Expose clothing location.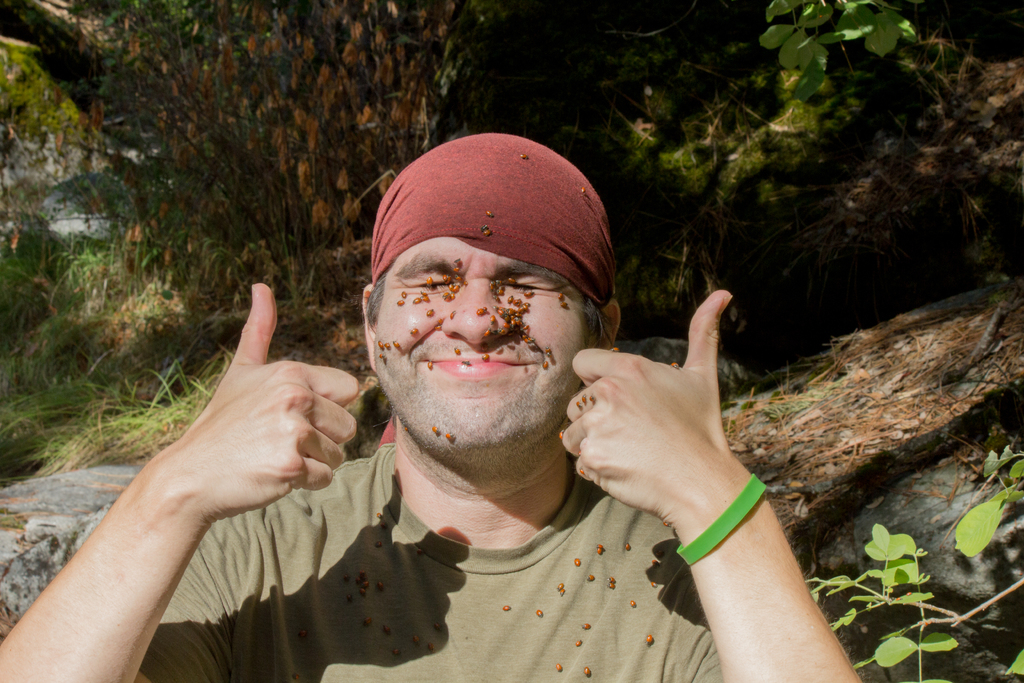
Exposed at bbox(138, 438, 724, 682).
